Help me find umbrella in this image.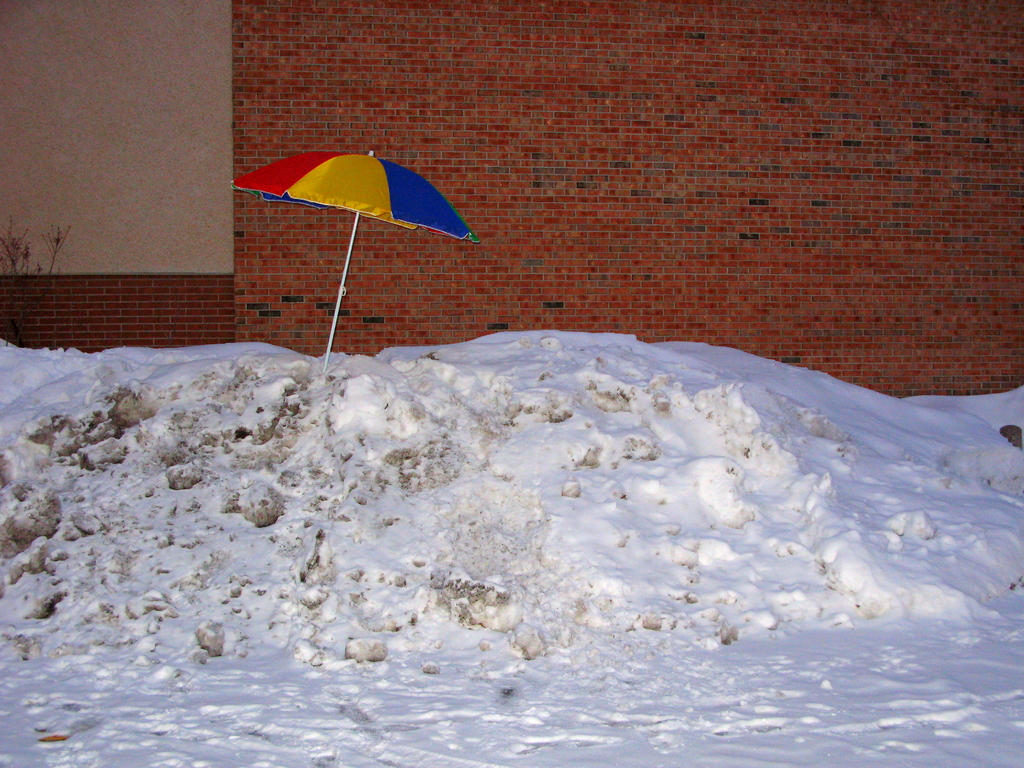
Found it: box=[236, 128, 486, 342].
